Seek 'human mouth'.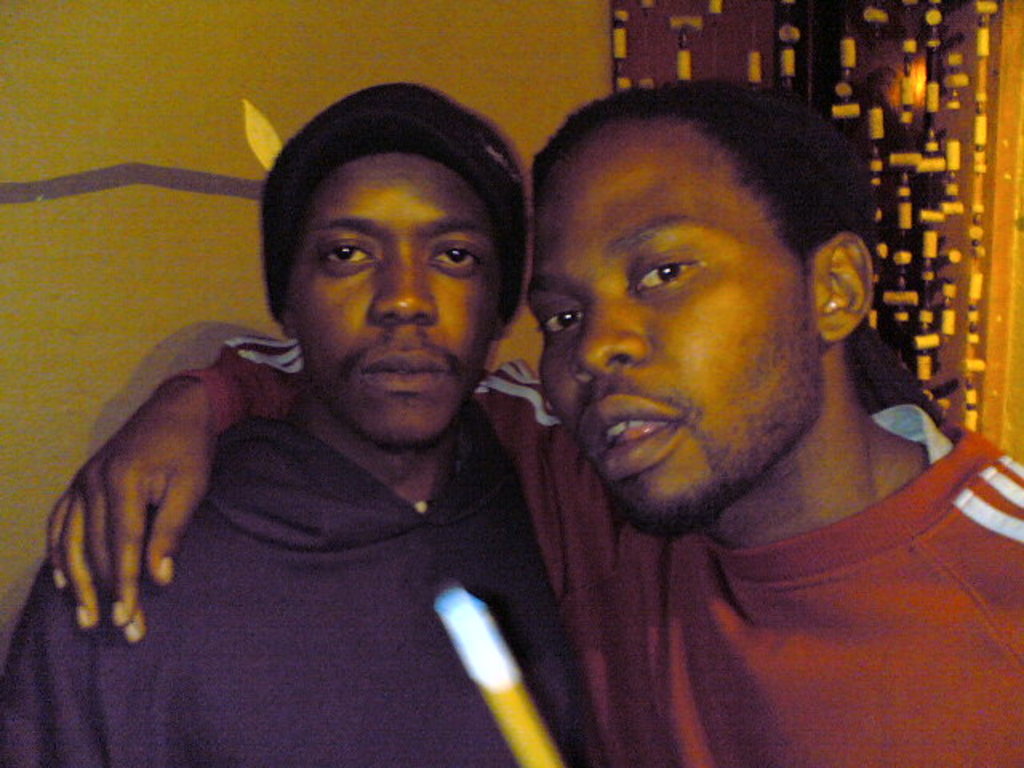
detection(360, 347, 448, 390).
